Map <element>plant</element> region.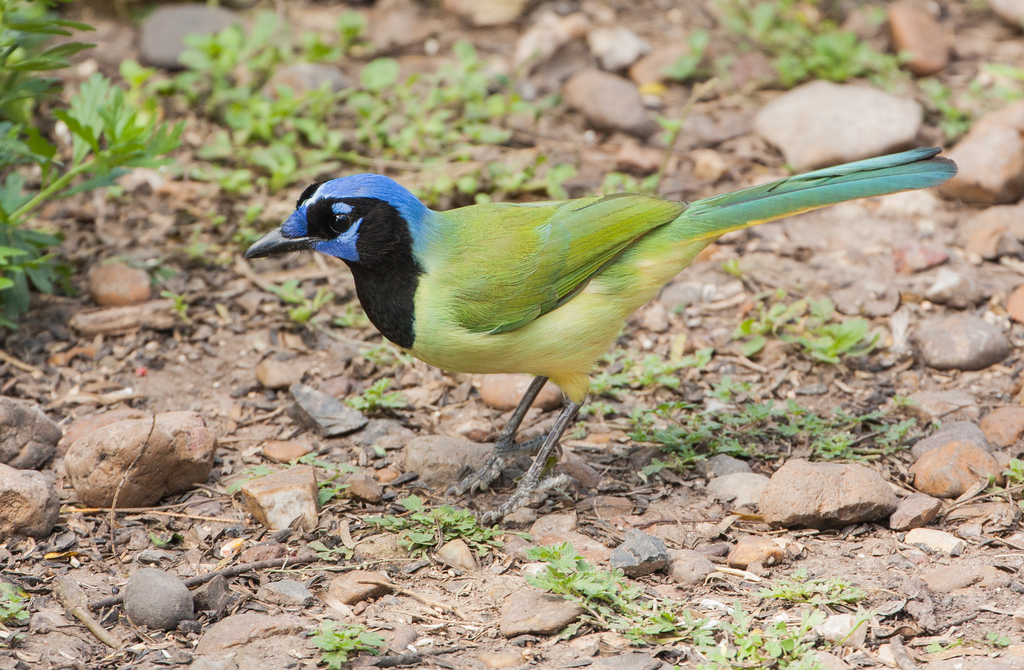
Mapped to l=168, t=9, r=570, b=286.
